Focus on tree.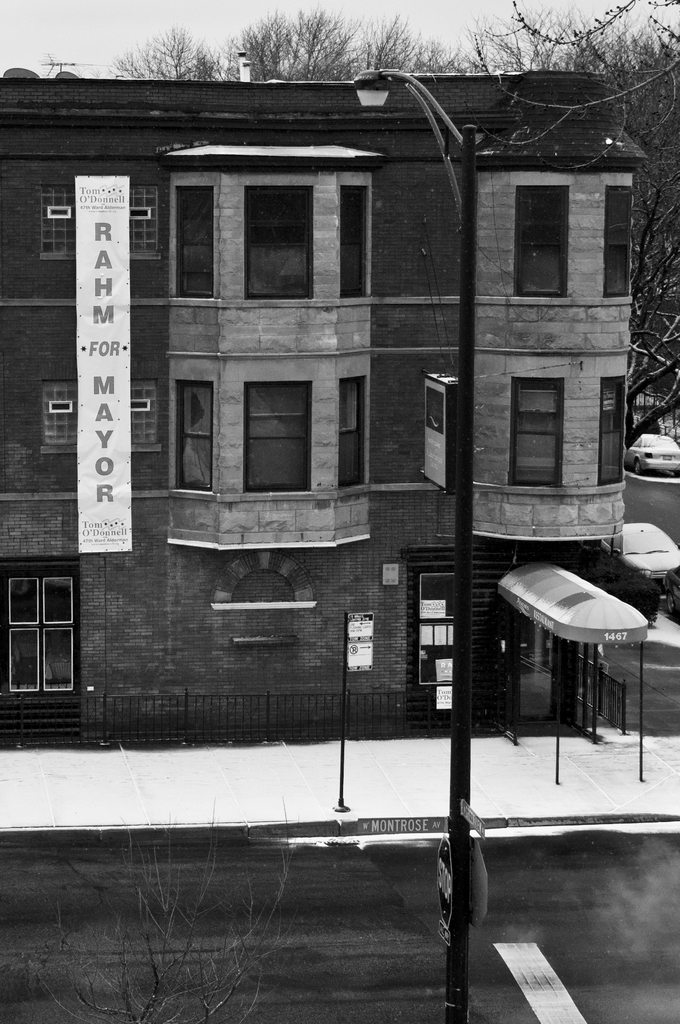
Focused at x1=119 y1=0 x2=506 y2=84.
